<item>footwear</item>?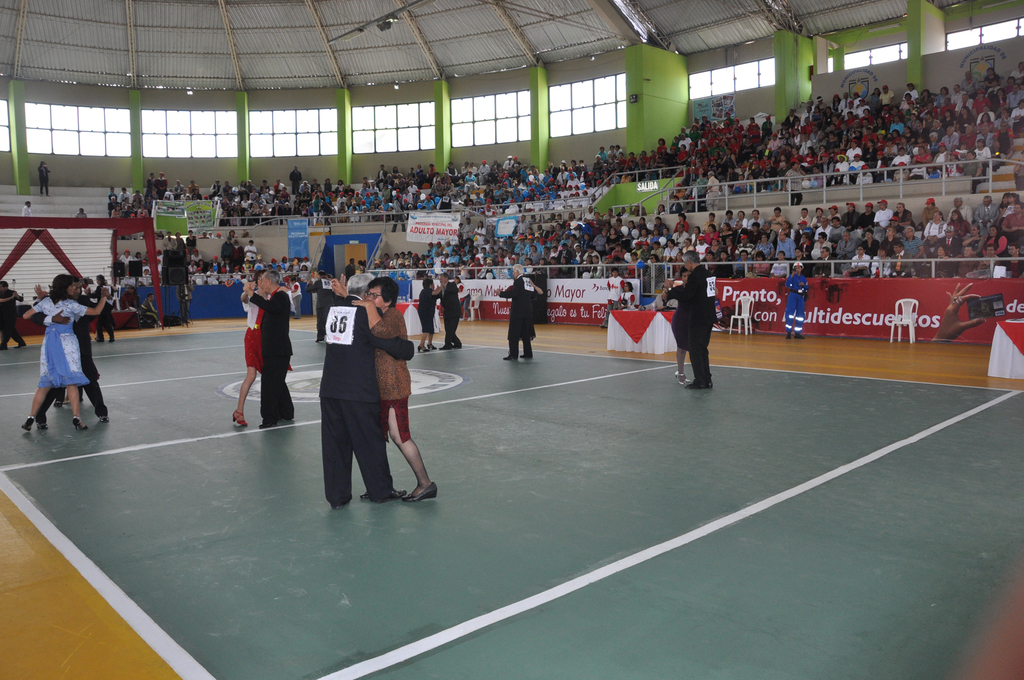
Rect(379, 482, 411, 503)
